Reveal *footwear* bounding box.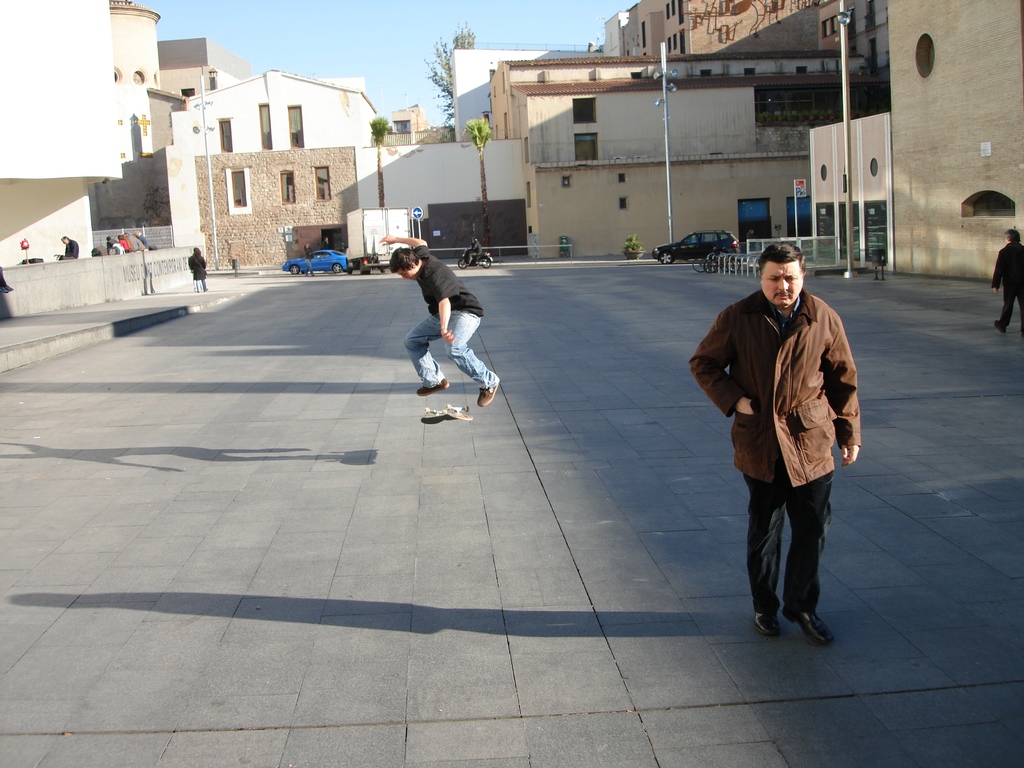
Revealed: pyautogui.locateOnScreen(785, 605, 838, 644).
